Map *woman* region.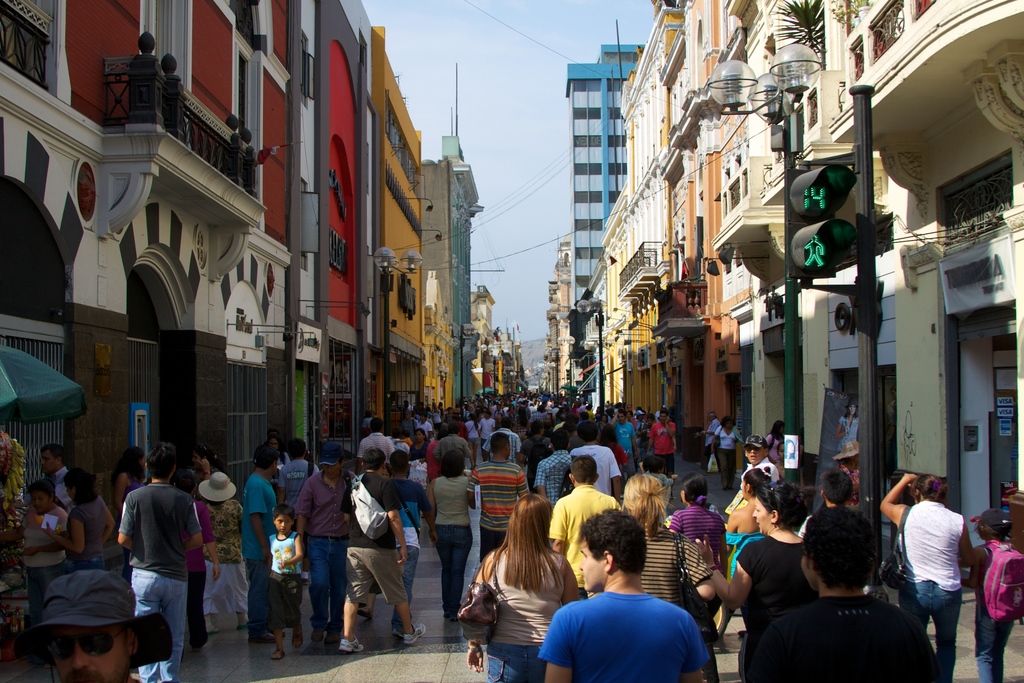
Mapped to x1=428 y1=449 x2=475 y2=620.
